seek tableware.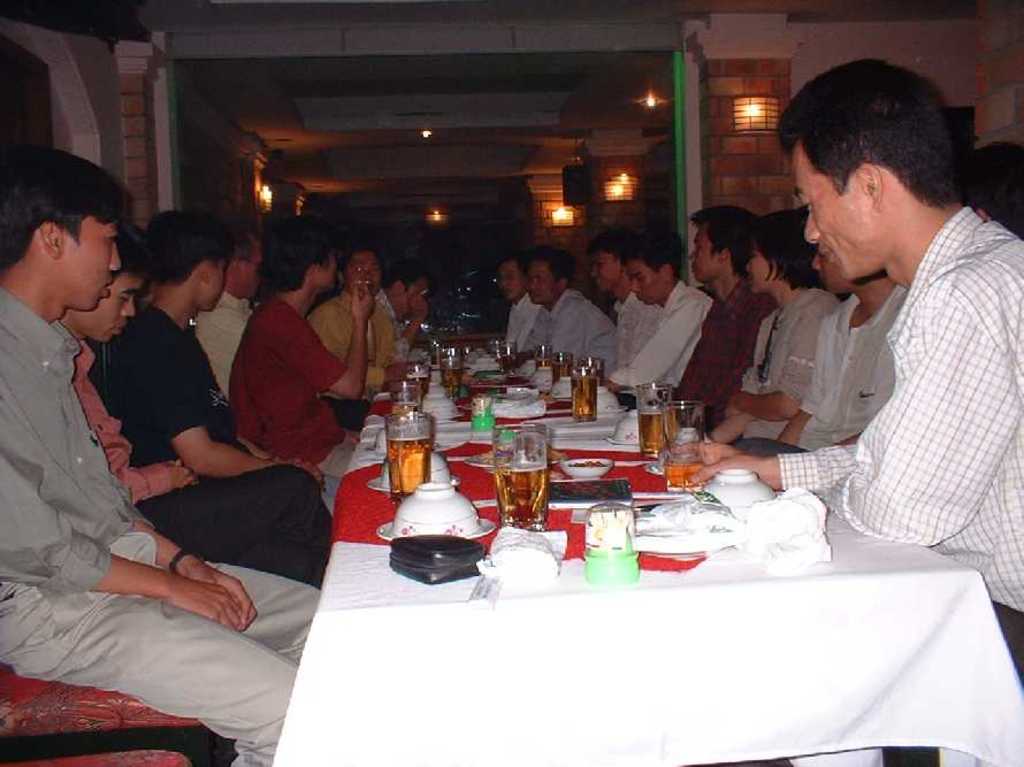
pyautogui.locateOnScreen(377, 404, 445, 511).
